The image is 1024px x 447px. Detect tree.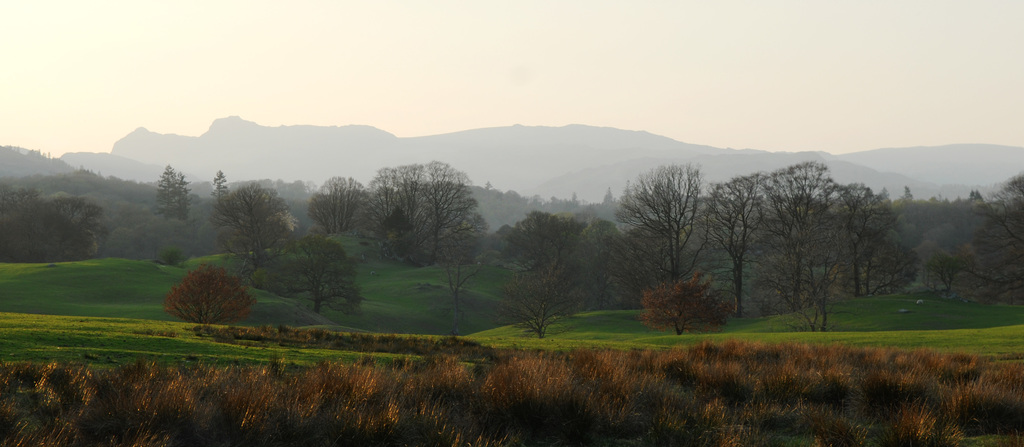
Detection: BBox(250, 235, 374, 315).
